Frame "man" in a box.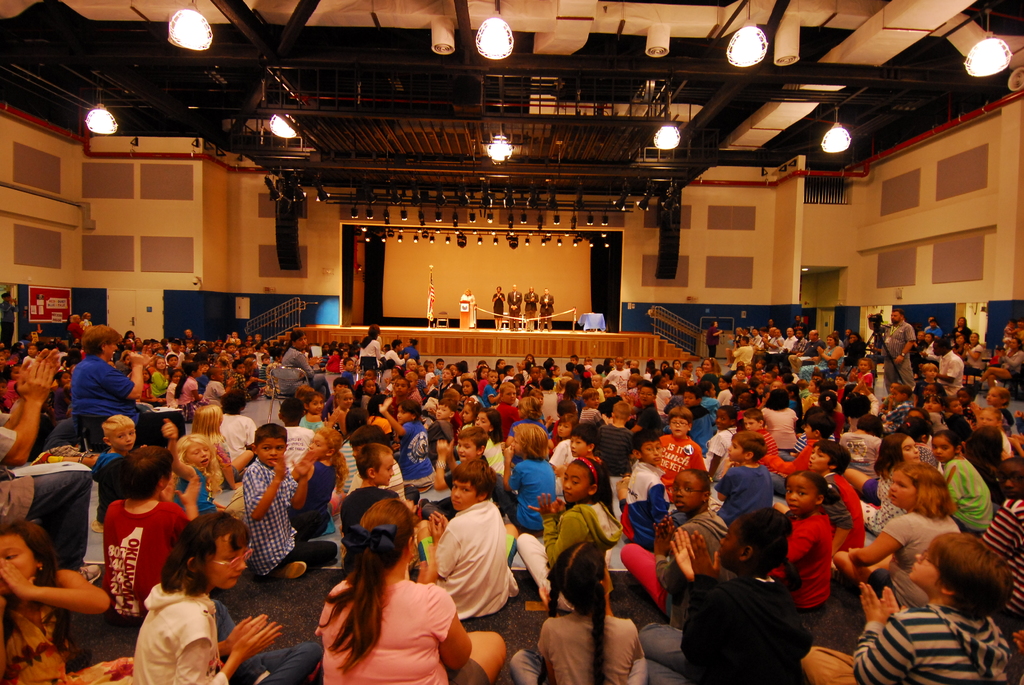
<region>780, 327, 791, 361</region>.
